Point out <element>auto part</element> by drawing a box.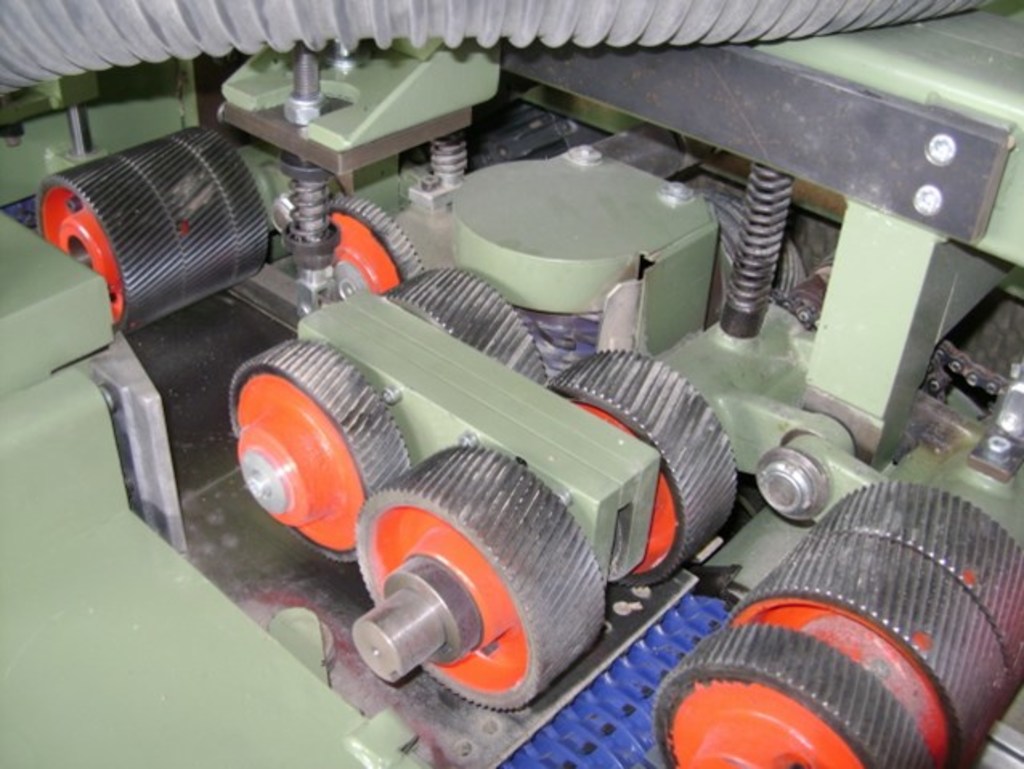
30,125,270,342.
